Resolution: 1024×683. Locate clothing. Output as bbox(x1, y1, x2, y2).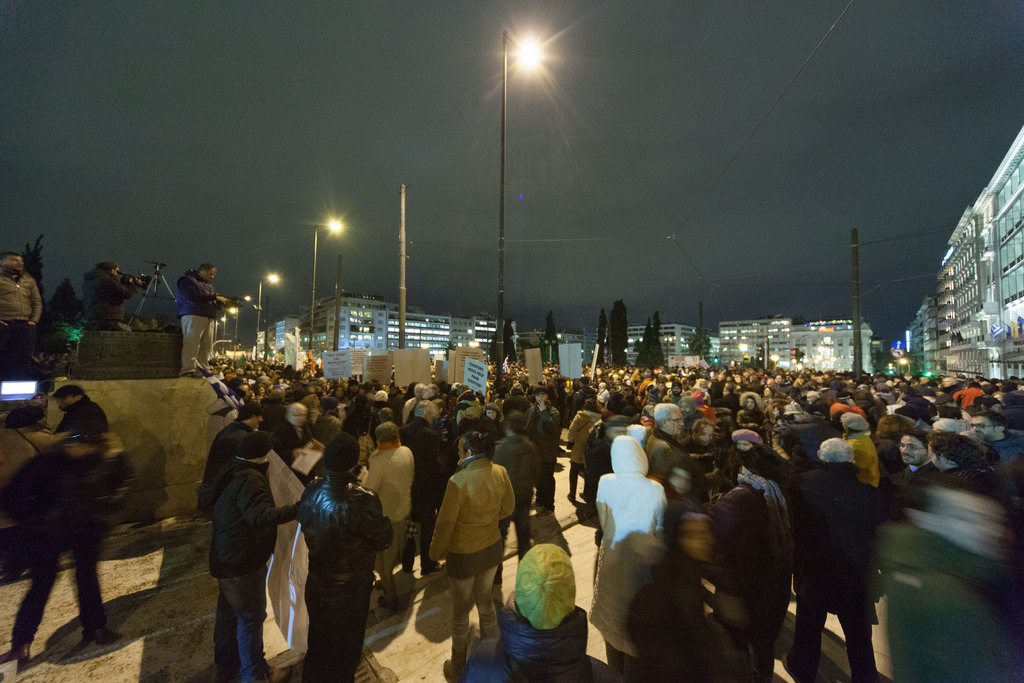
bbox(56, 393, 107, 445).
